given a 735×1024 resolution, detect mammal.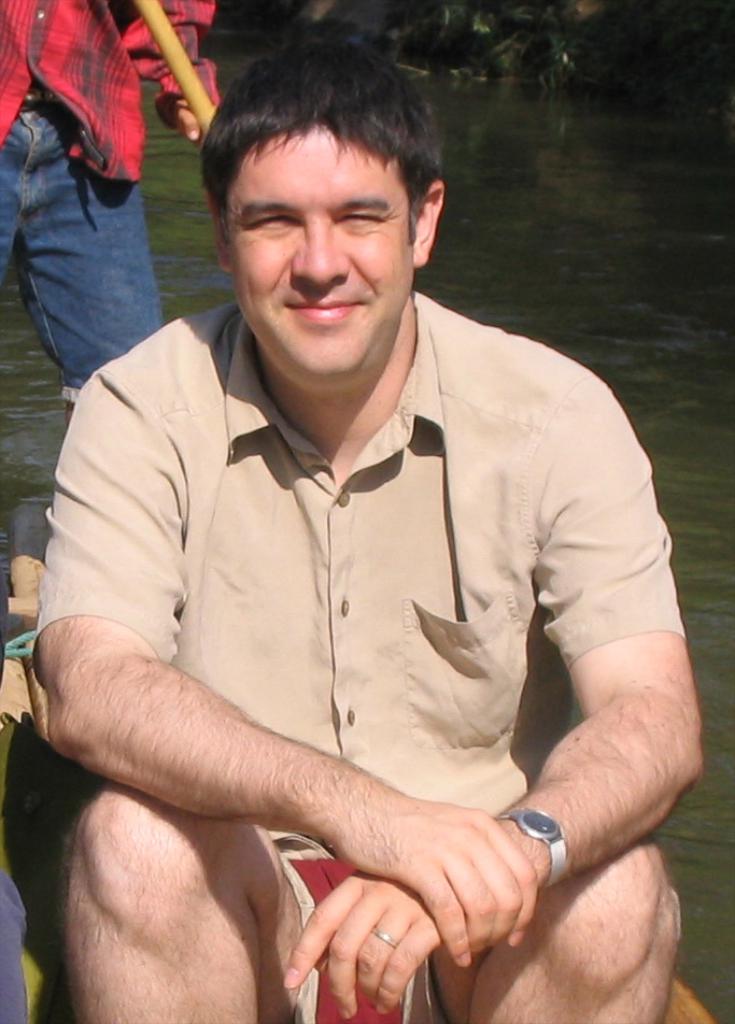
rect(0, 399, 73, 725).
